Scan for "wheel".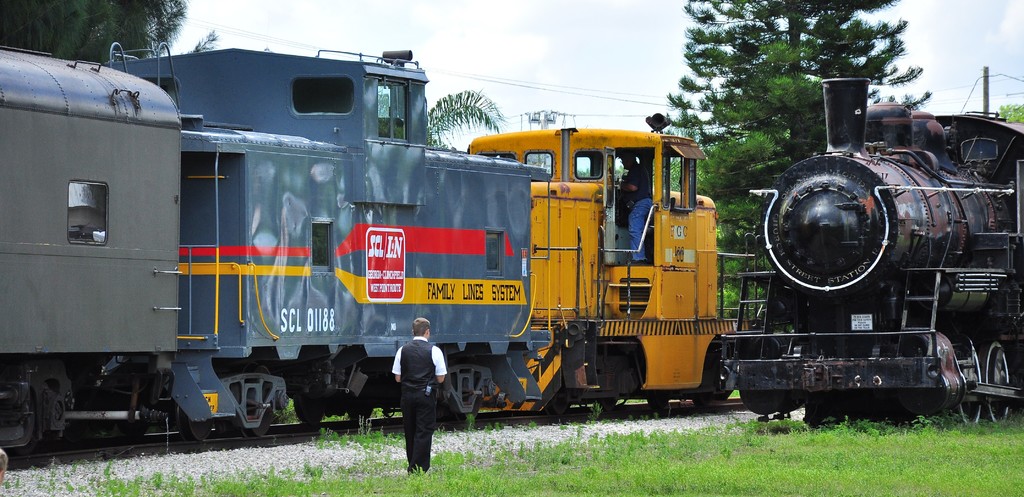
Scan result: detection(598, 398, 616, 407).
